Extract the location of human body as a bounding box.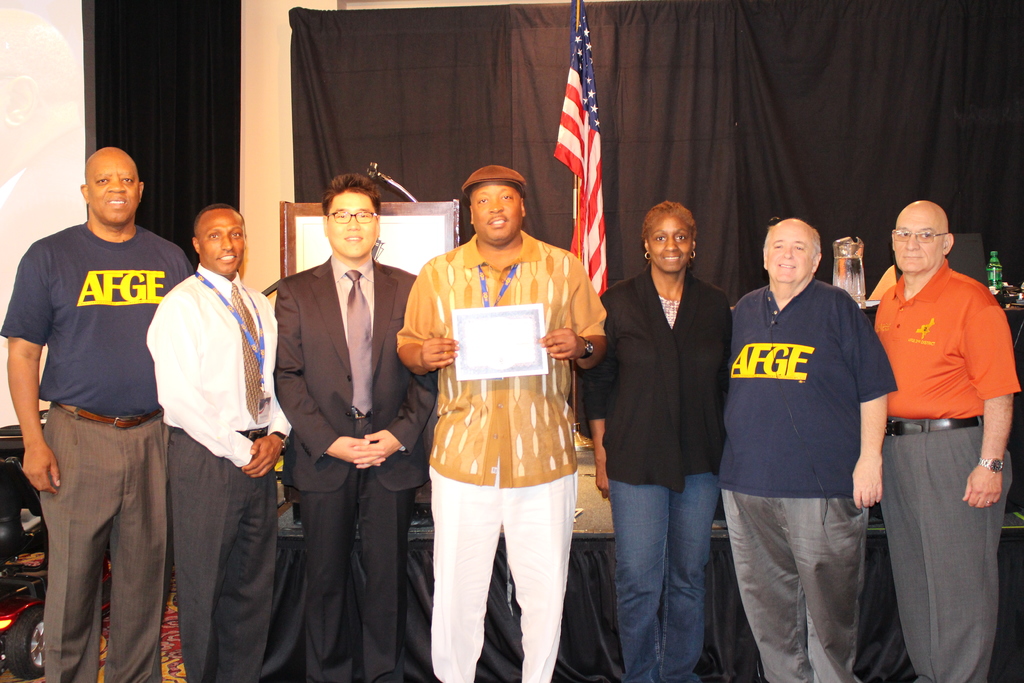
(269,256,440,682).
